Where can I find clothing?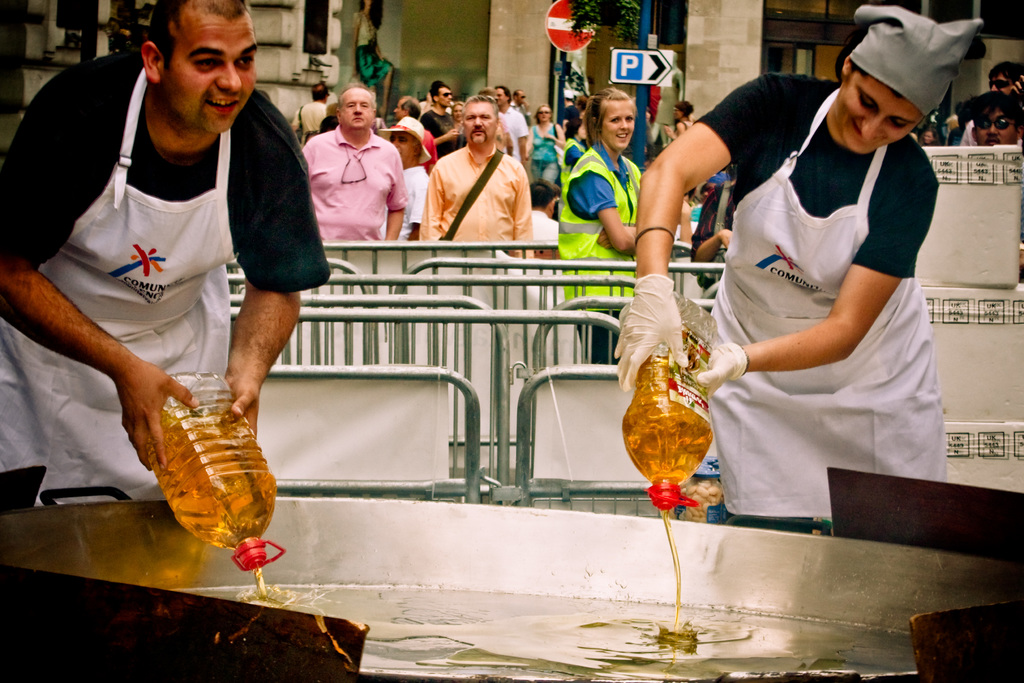
You can find it at detection(399, 115, 430, 161).
